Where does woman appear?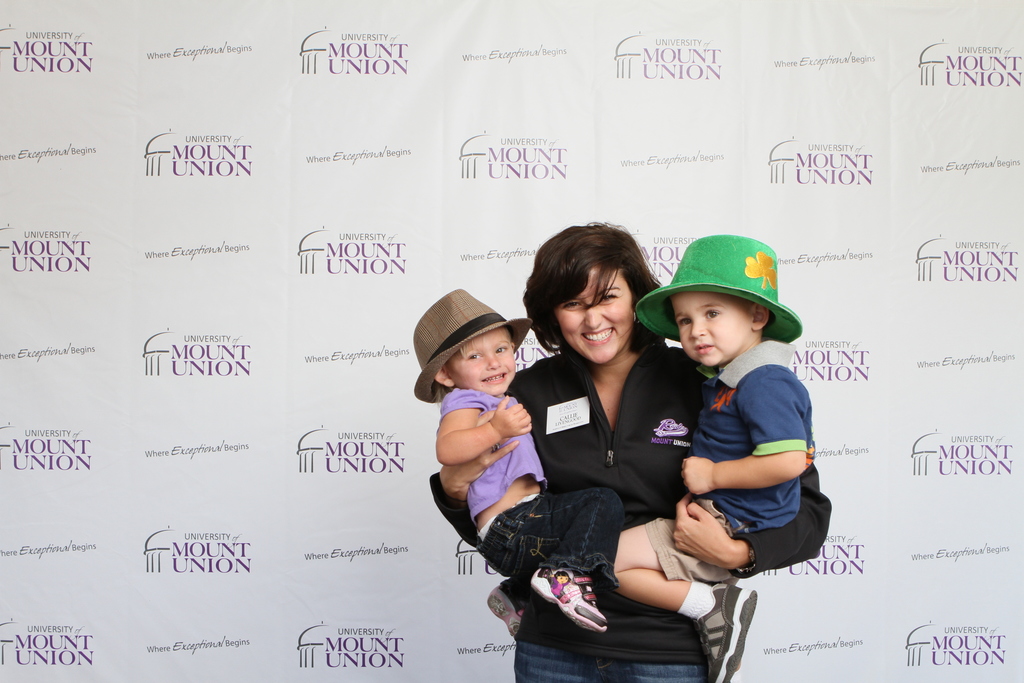
Appears at l=429, t=222, r=834, b=682.
